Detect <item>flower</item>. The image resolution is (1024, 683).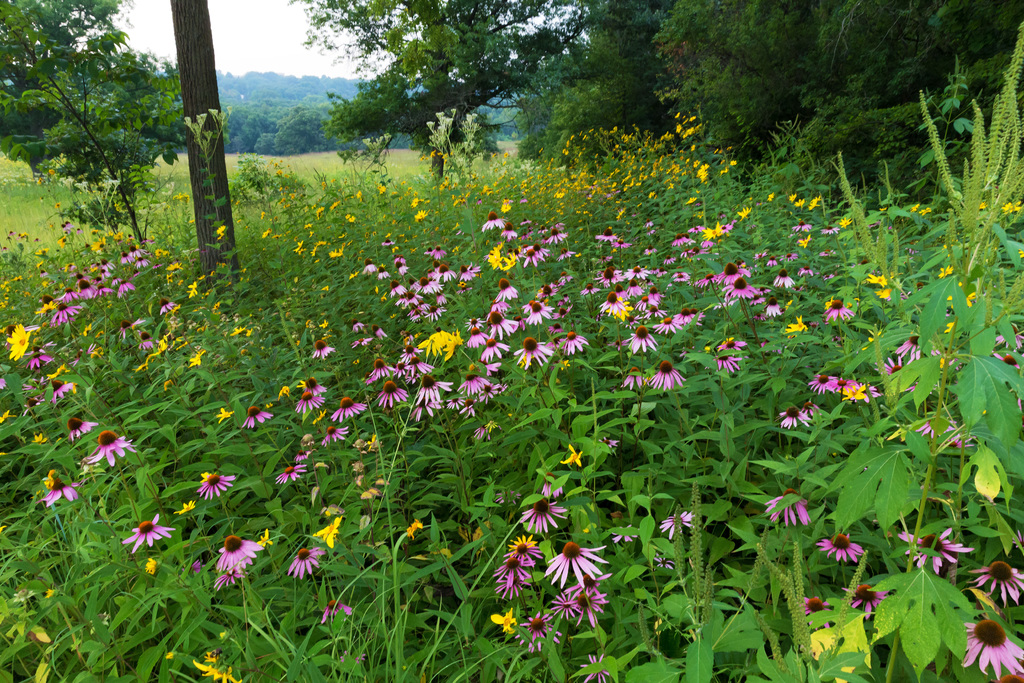
detection(7, 323, 32, 358).
